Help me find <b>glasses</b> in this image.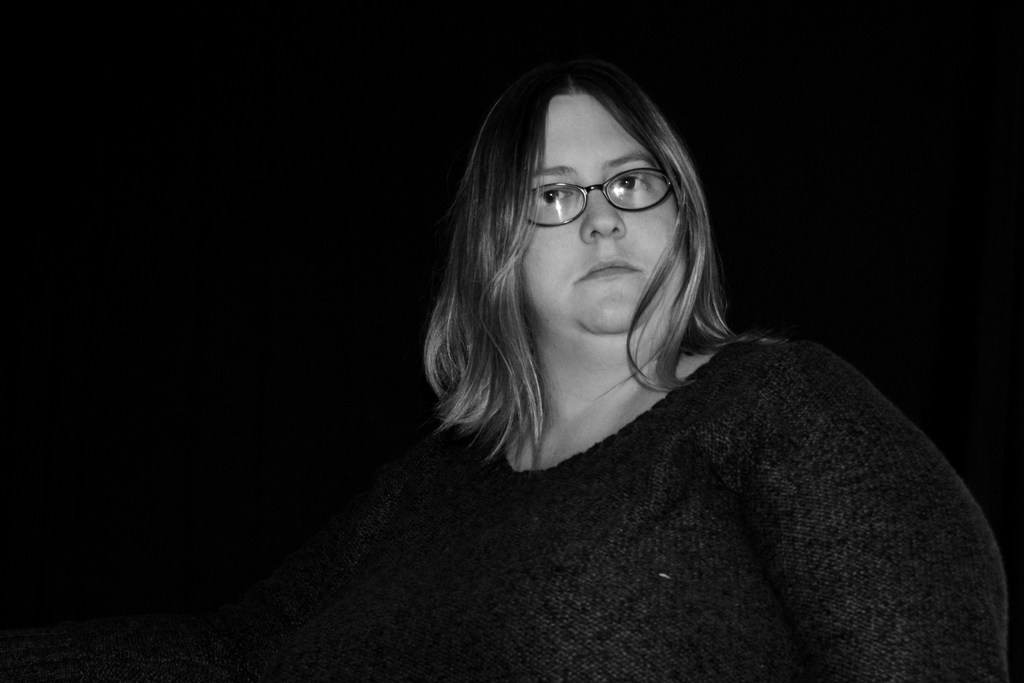
Found it: (525,156,673,220).
